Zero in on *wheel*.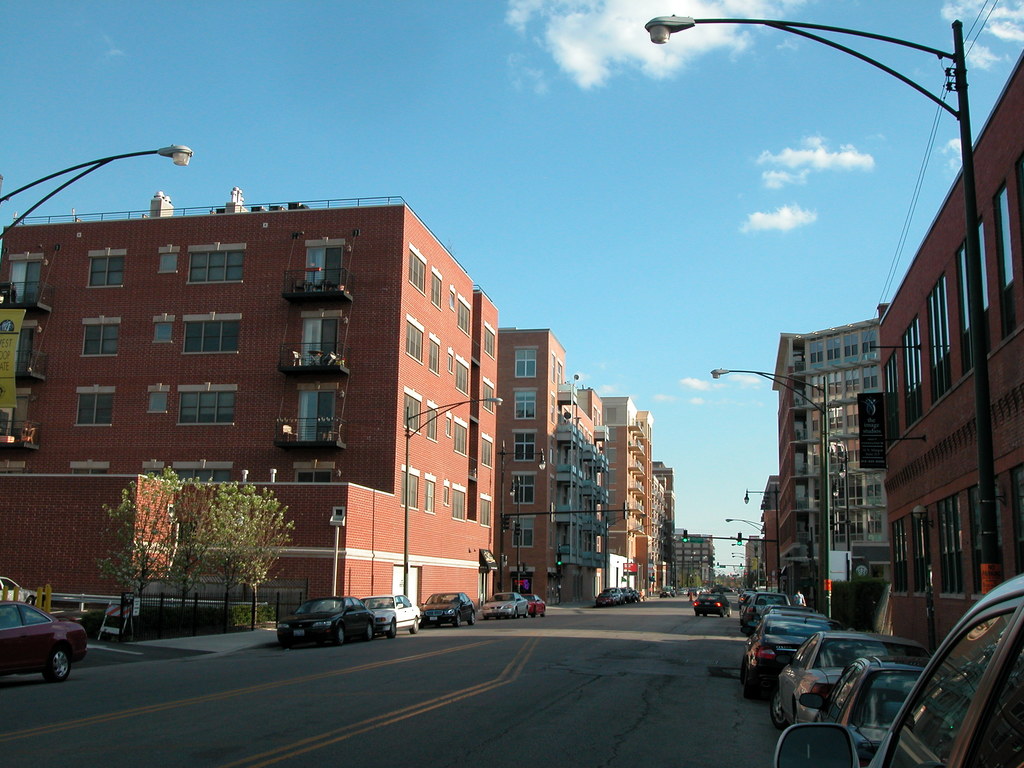
Zeroed in: left=42, top=648, right=74, bottom=684.
